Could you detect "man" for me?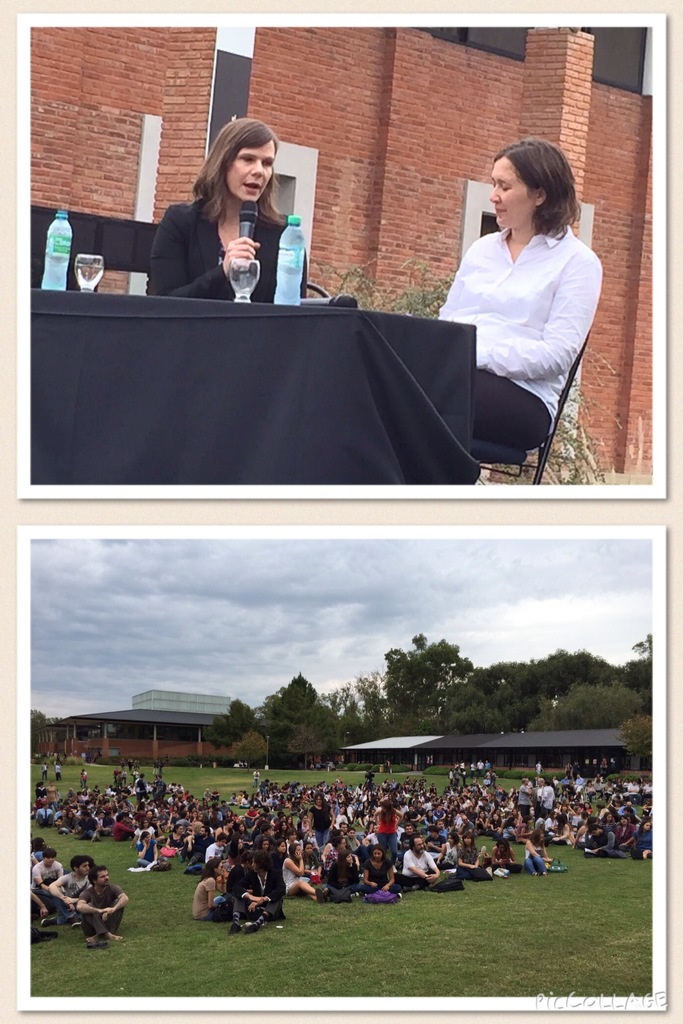
Detection result: 226, 850, 288, 934.
